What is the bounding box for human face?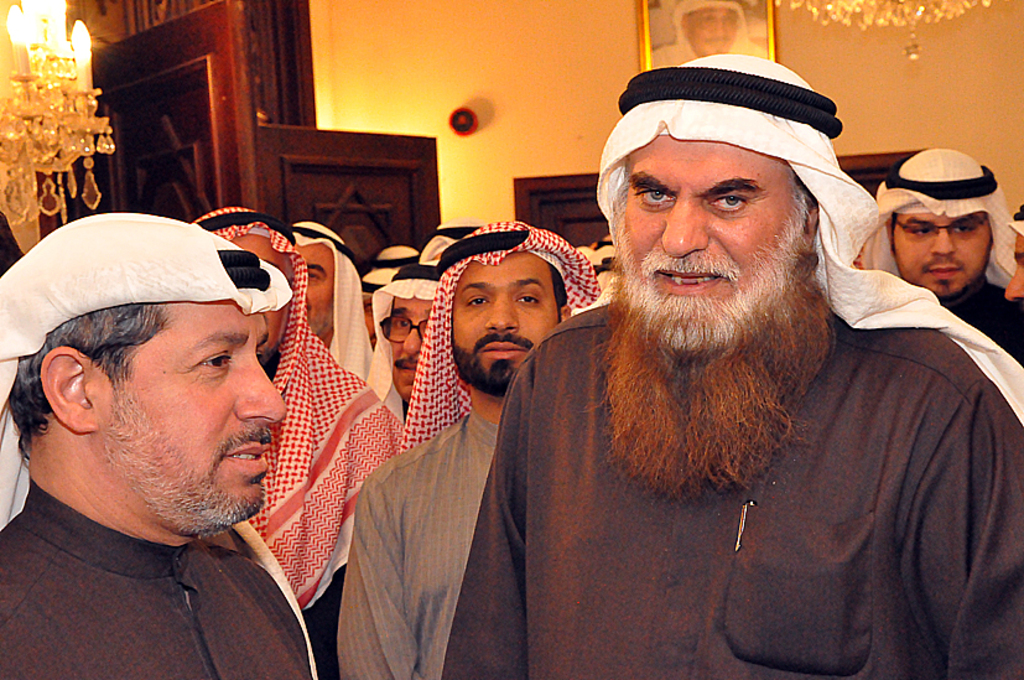
pyautogui.locateOnScreen(623, 131, 801, 349).
